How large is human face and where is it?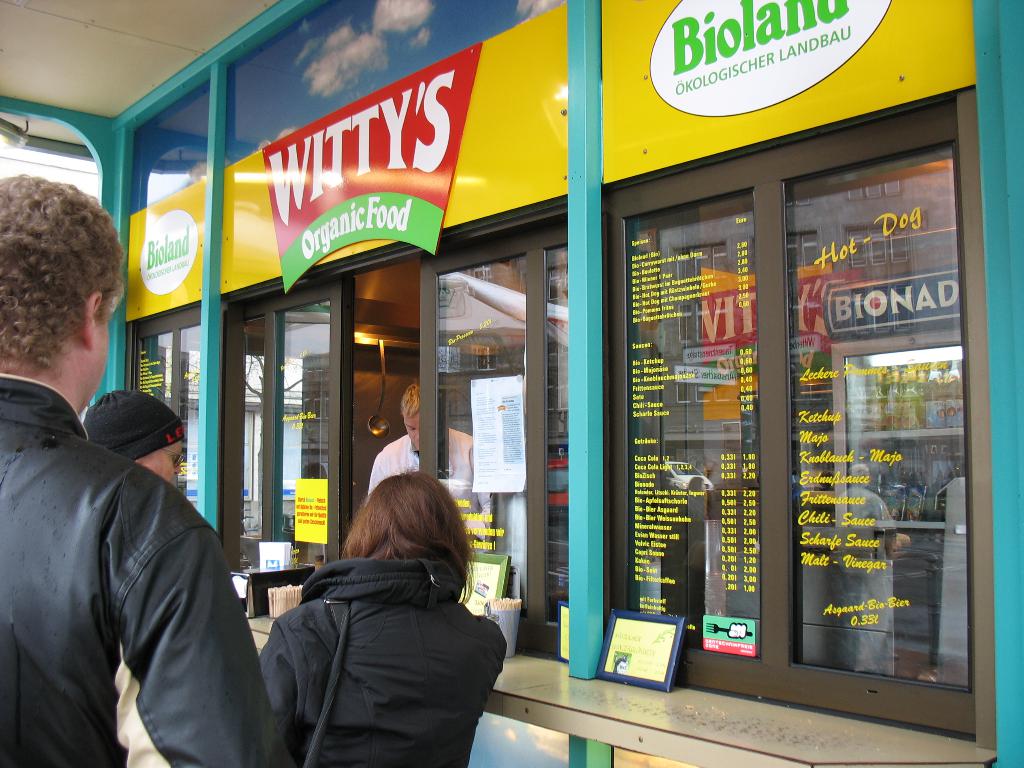
Bounding box: [x1=138, y1=442, x2=186, y2=488].
